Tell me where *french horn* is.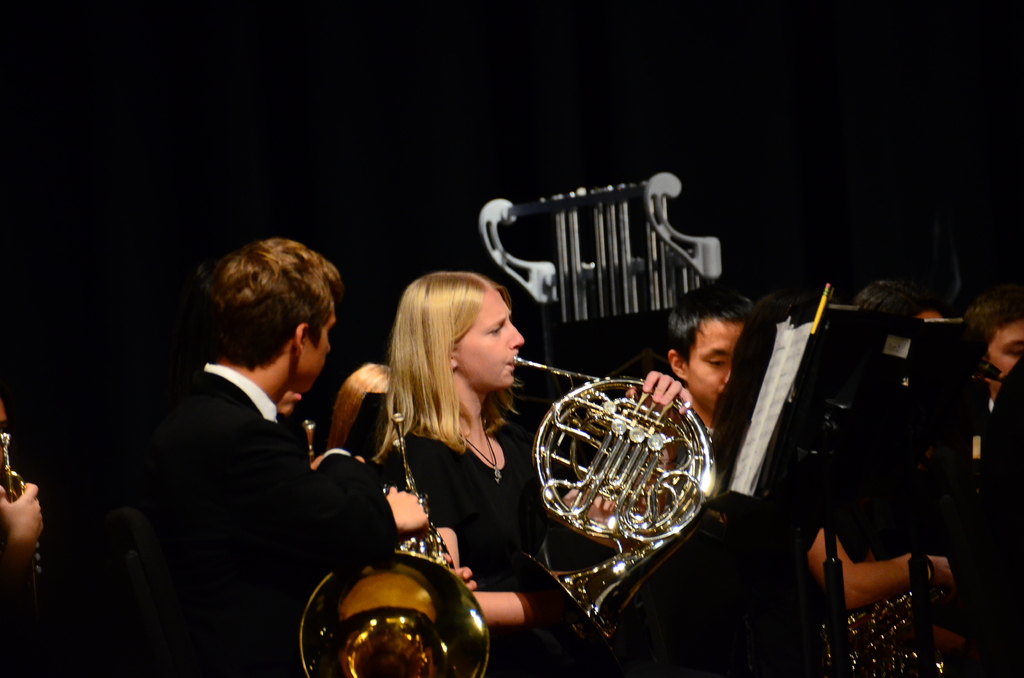
*french horn* is at [left=509, top=360, right=732, bottom=635].
